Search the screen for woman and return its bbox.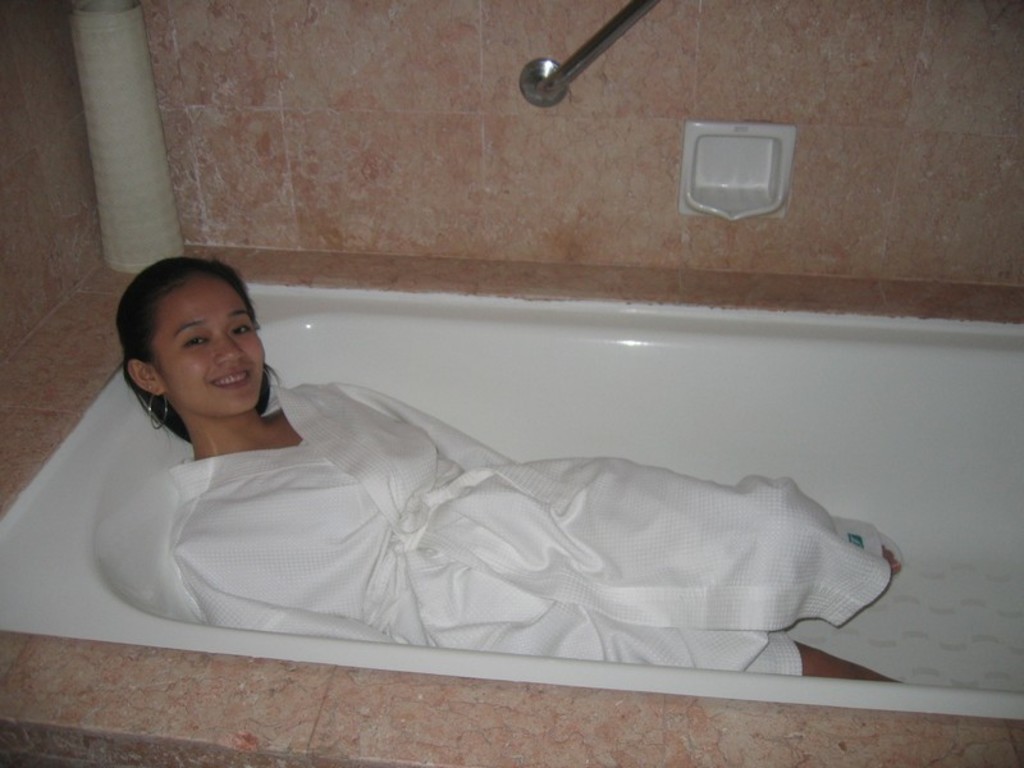
Found: bbox=(116, 257, 900, 682).
